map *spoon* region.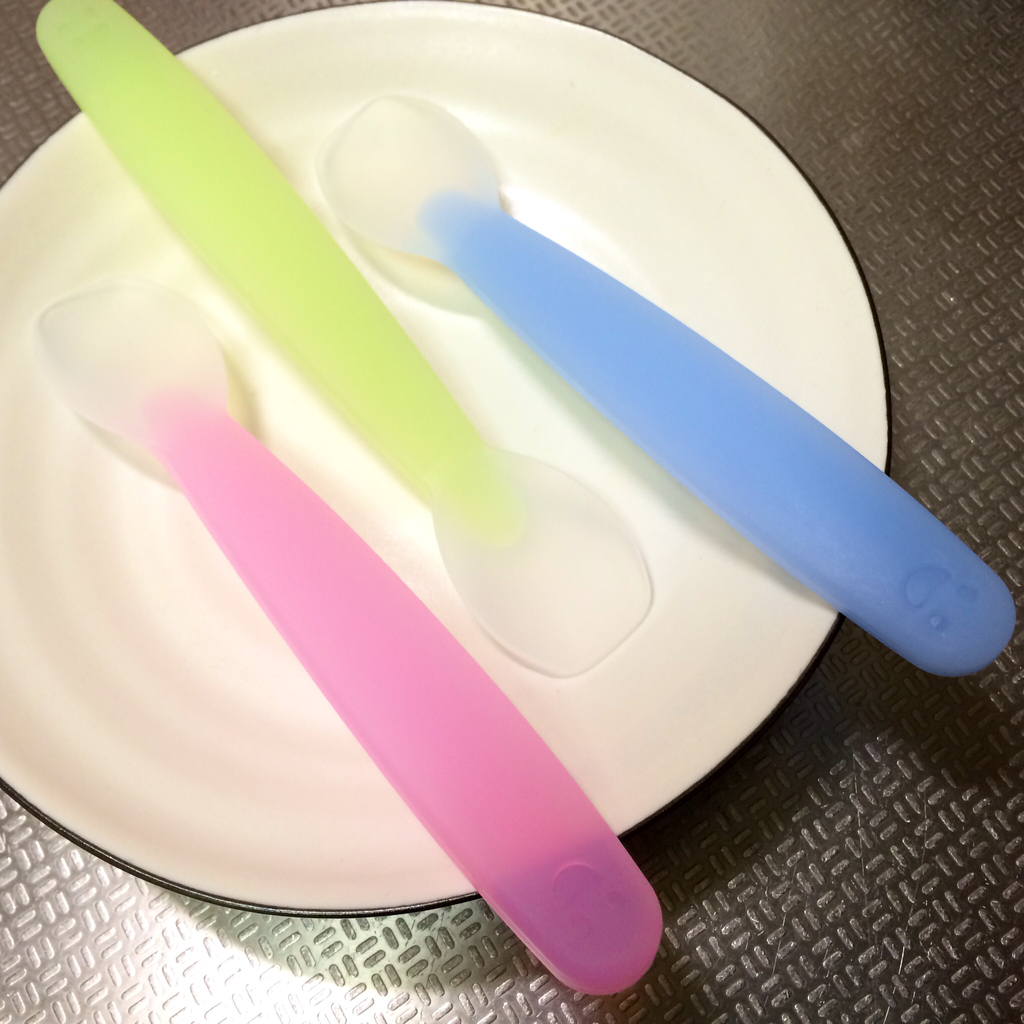
Mapped to pyautogui.locateOnScreen(312, 93, 1015, 676).
